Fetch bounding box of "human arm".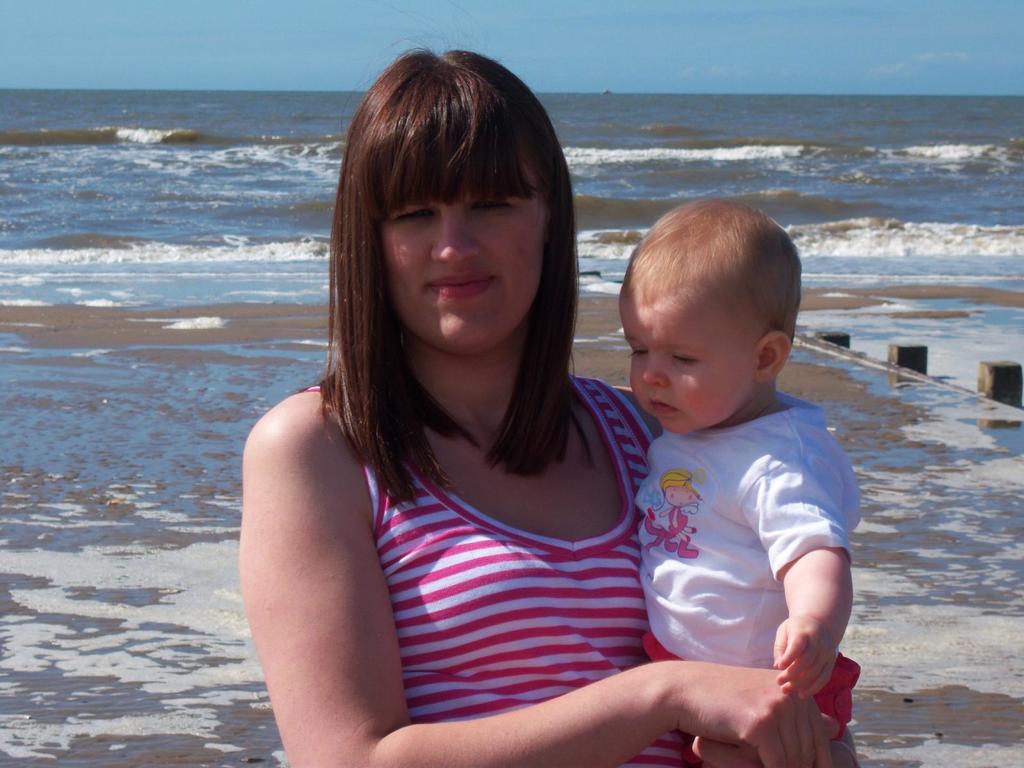
Bbox: select_region(768, 436, 865, 700).
